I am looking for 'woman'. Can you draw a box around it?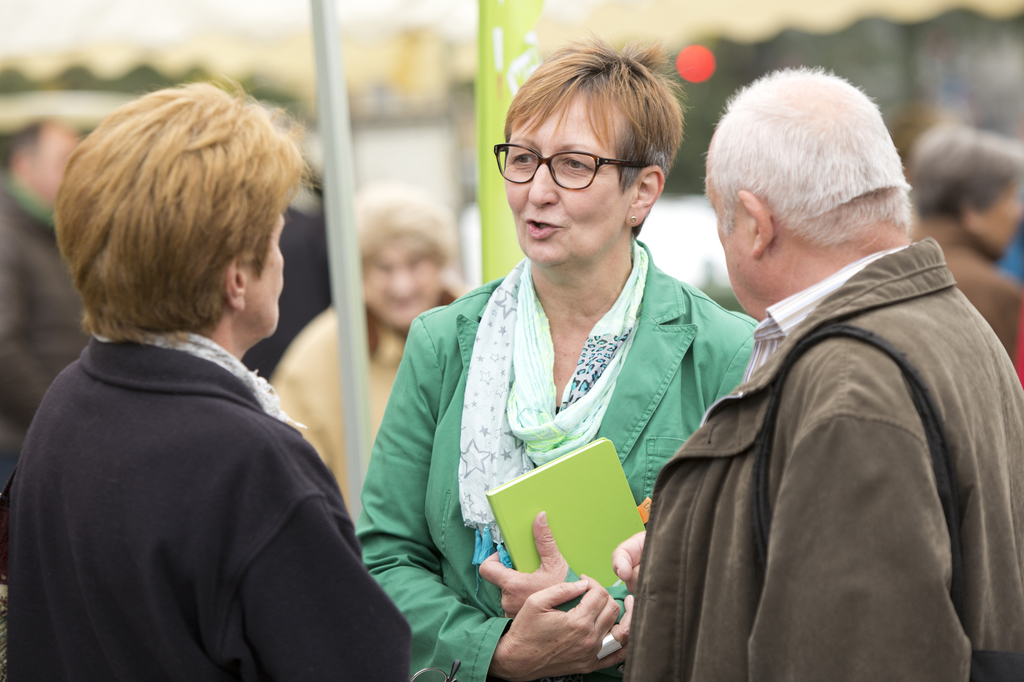
Sure, the bounding box is <box>357,57,753,665</box>.
